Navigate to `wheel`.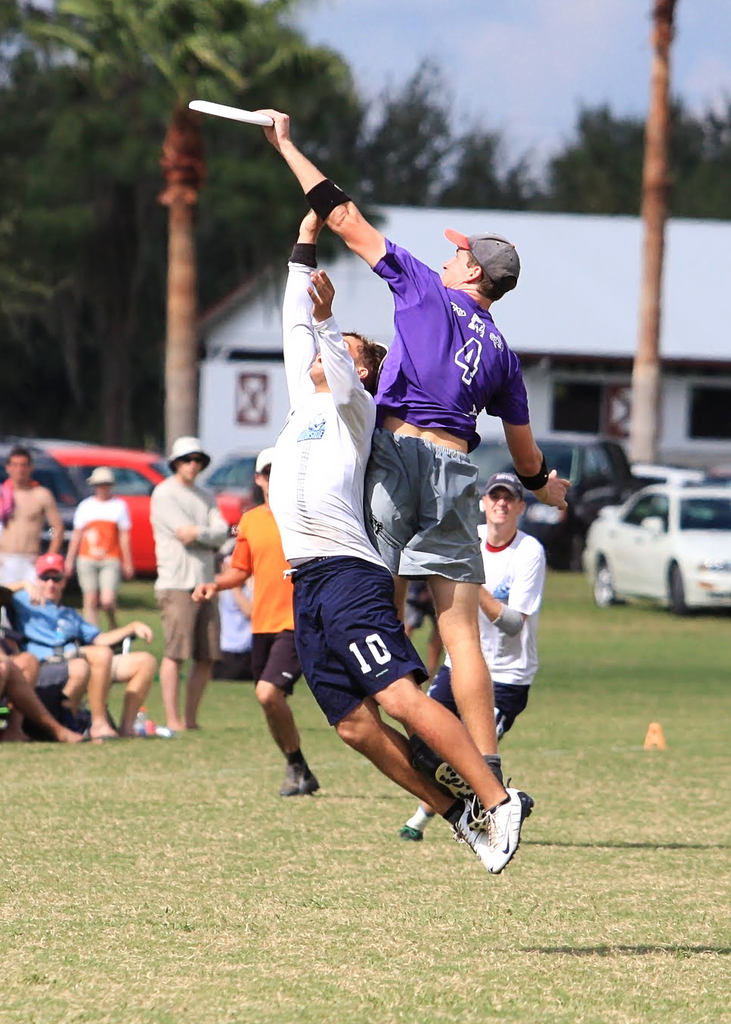
Navigation target: 593/563/626/607.
